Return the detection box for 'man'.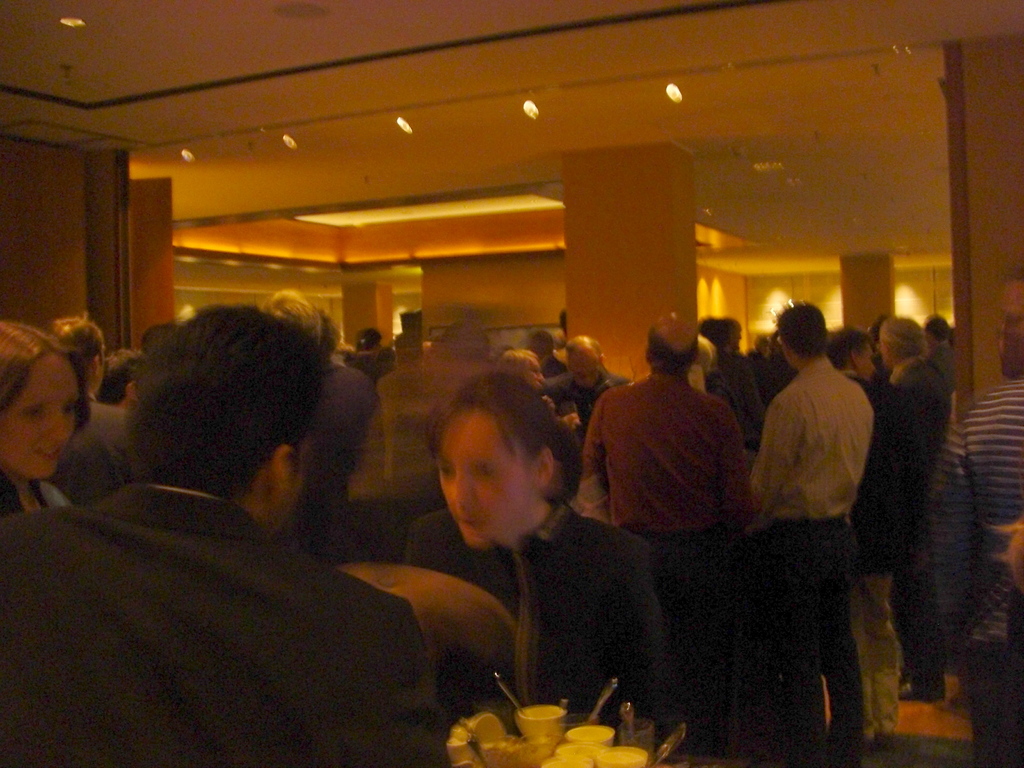
left=0, top=308, right=452, bottom=767.
